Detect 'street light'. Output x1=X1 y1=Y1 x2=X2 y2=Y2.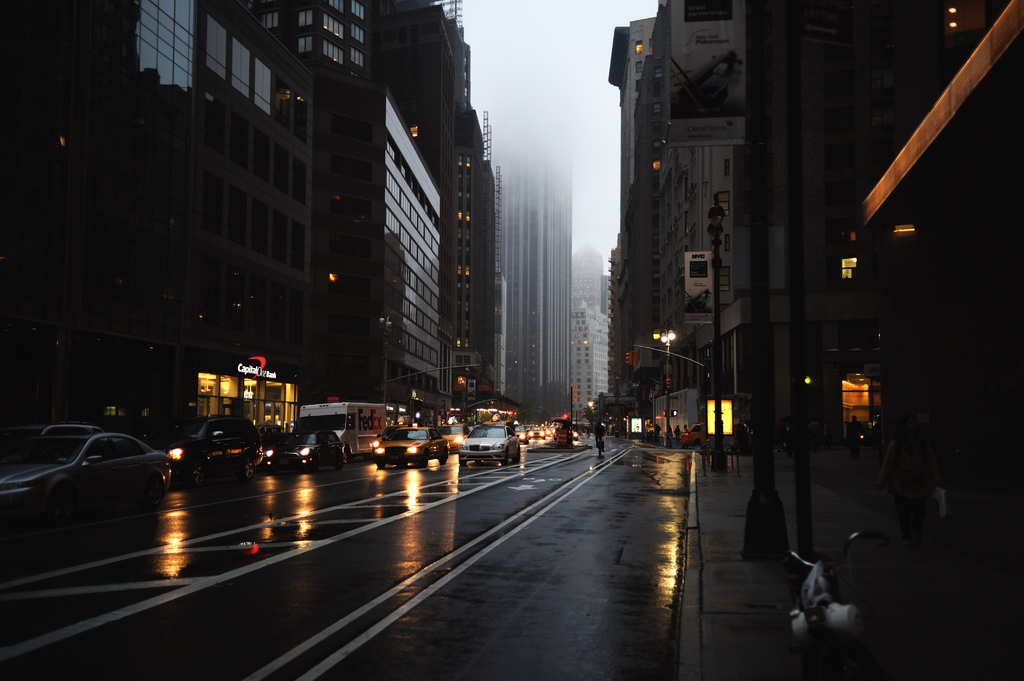
x1=650 y1=327 x2=678 y2=446.
